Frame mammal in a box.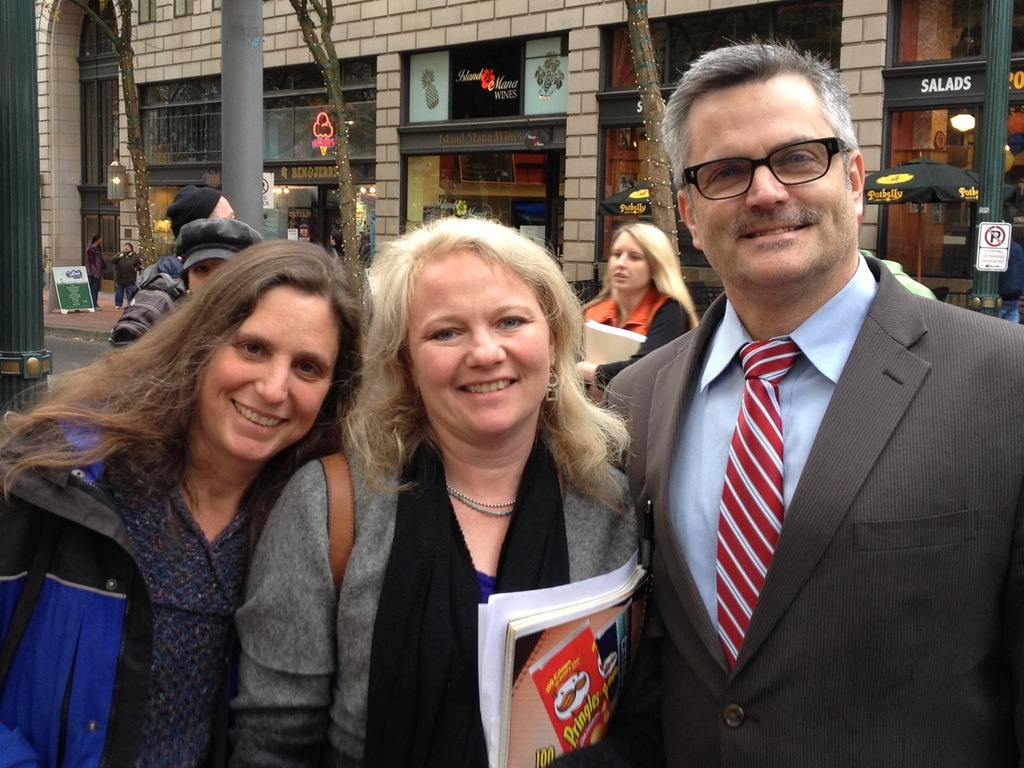
region(328, 229, 343, 266).
